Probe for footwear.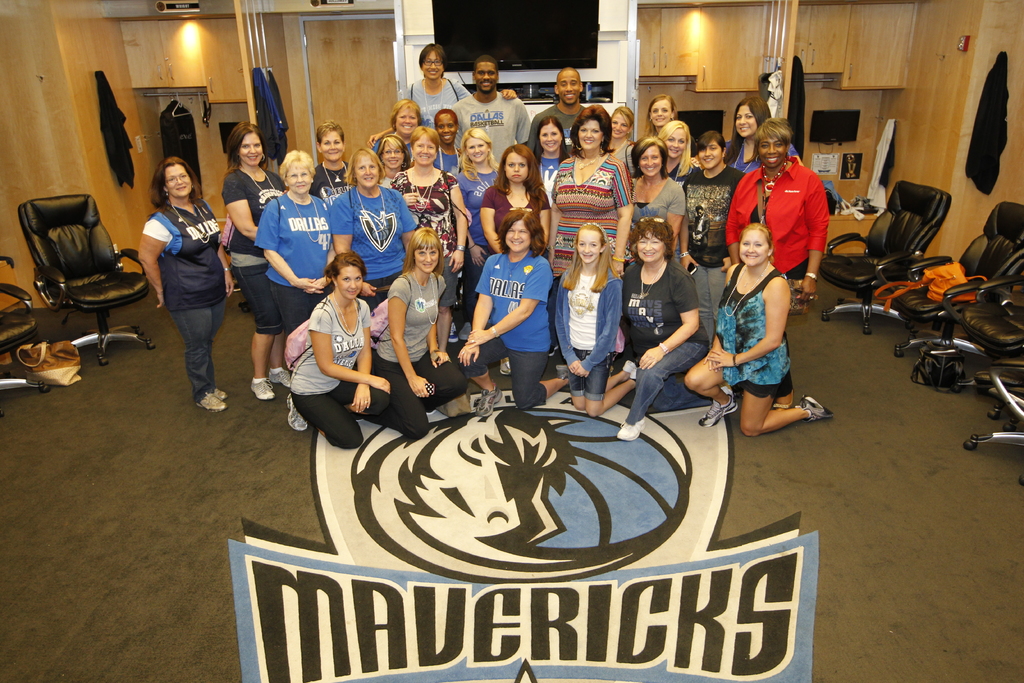
Probe result: {"x1": 427, "y1": 404, "x2": 444, "y2": 420}.
